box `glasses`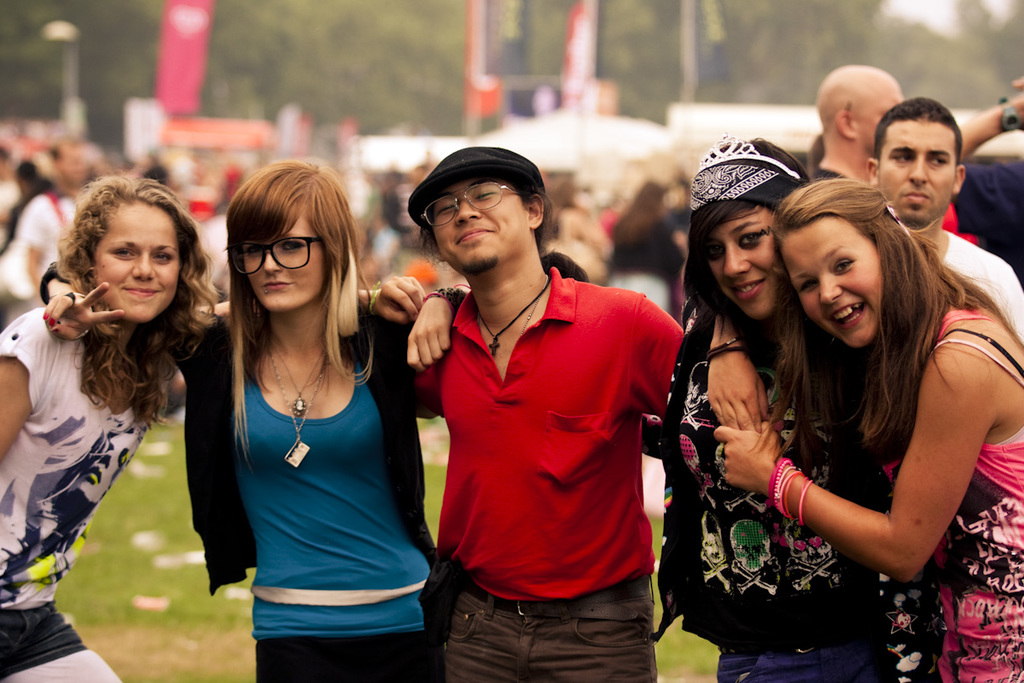
418:181:518:227
